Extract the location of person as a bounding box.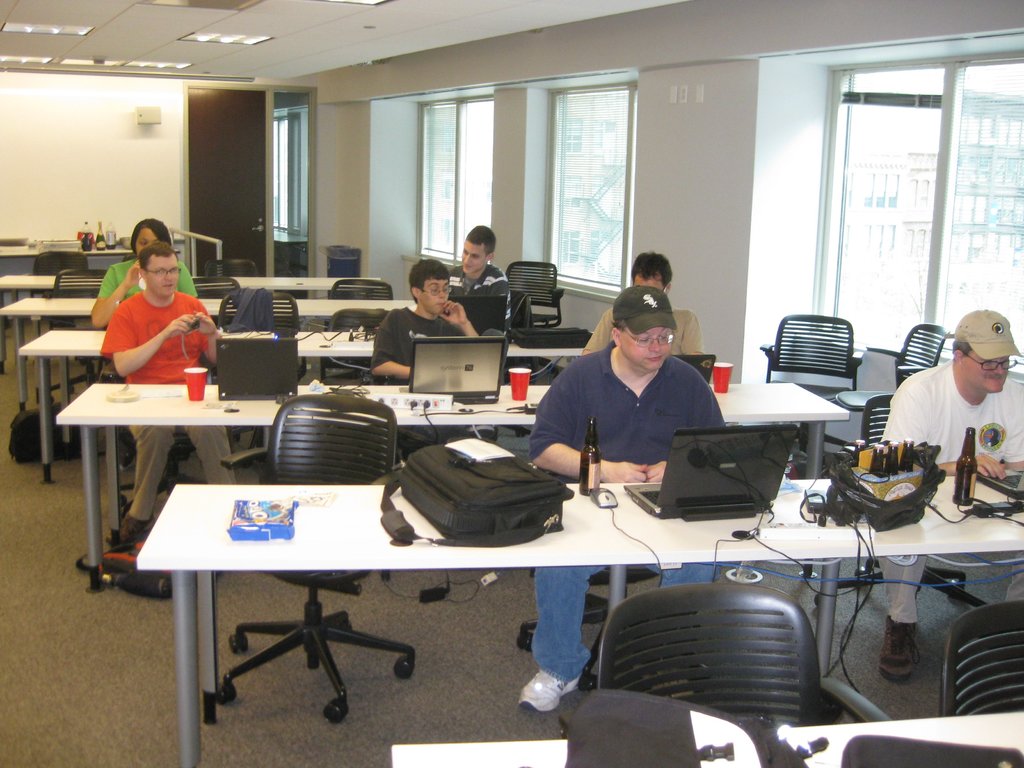
crop(97, 237, 239, 538).
